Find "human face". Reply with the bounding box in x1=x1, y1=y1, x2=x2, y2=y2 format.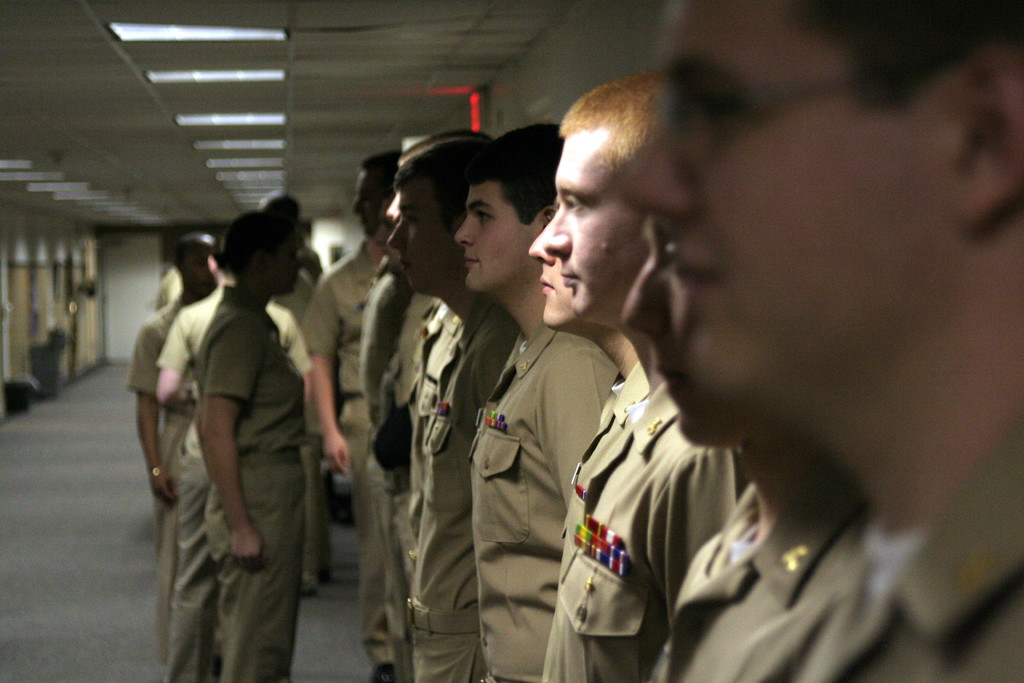
x1=543, y1=128, x2=646, y2=311.
